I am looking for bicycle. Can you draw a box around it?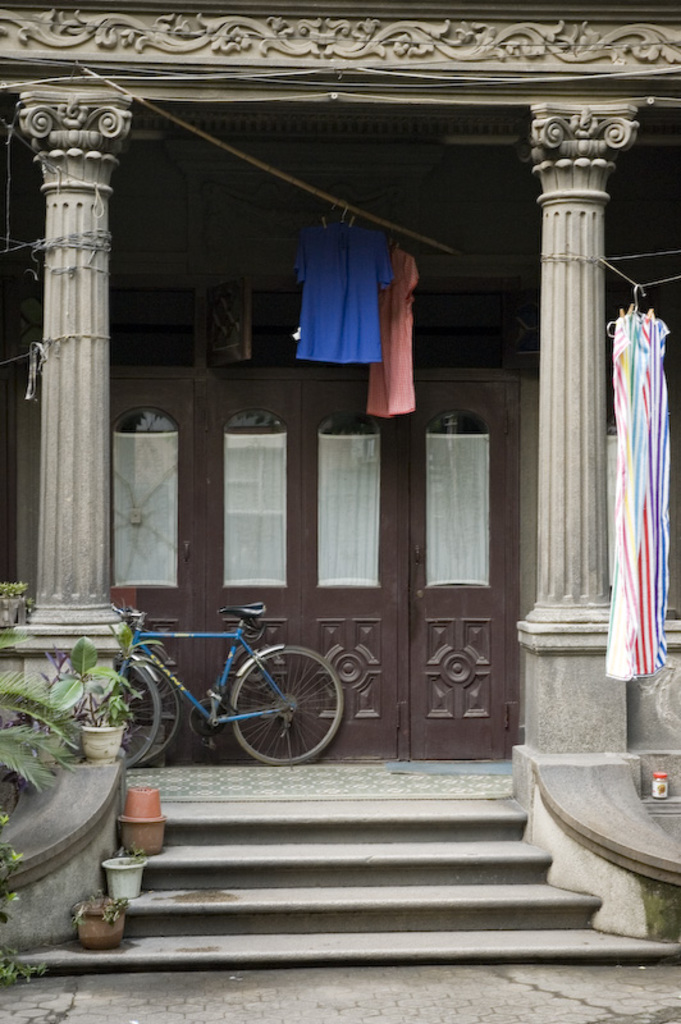
Sure, the bounding box is (left=109, top=611, right=183, bottom=768).
